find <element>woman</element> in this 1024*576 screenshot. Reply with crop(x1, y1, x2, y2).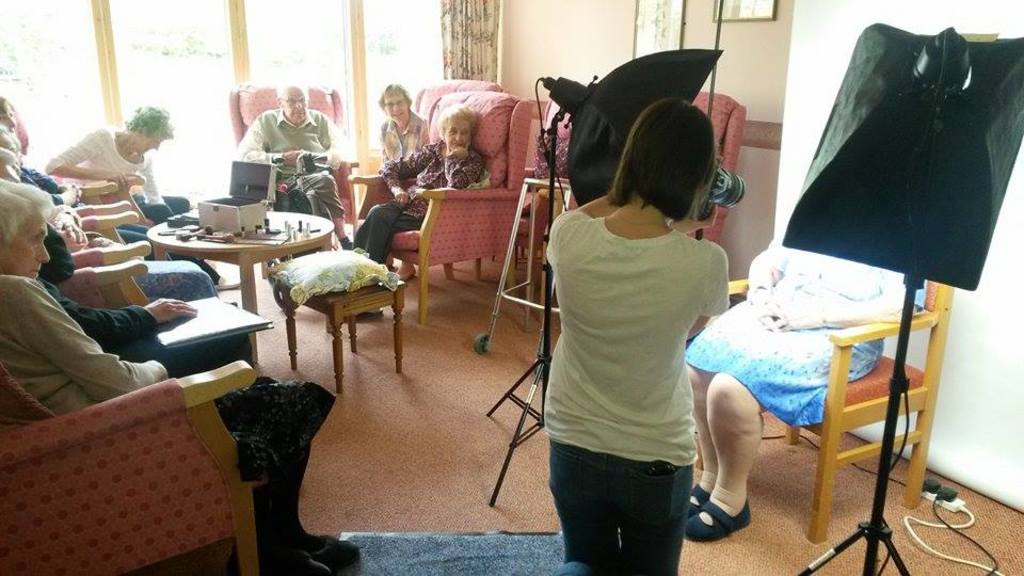
crop(685, 243, 919, 544).
